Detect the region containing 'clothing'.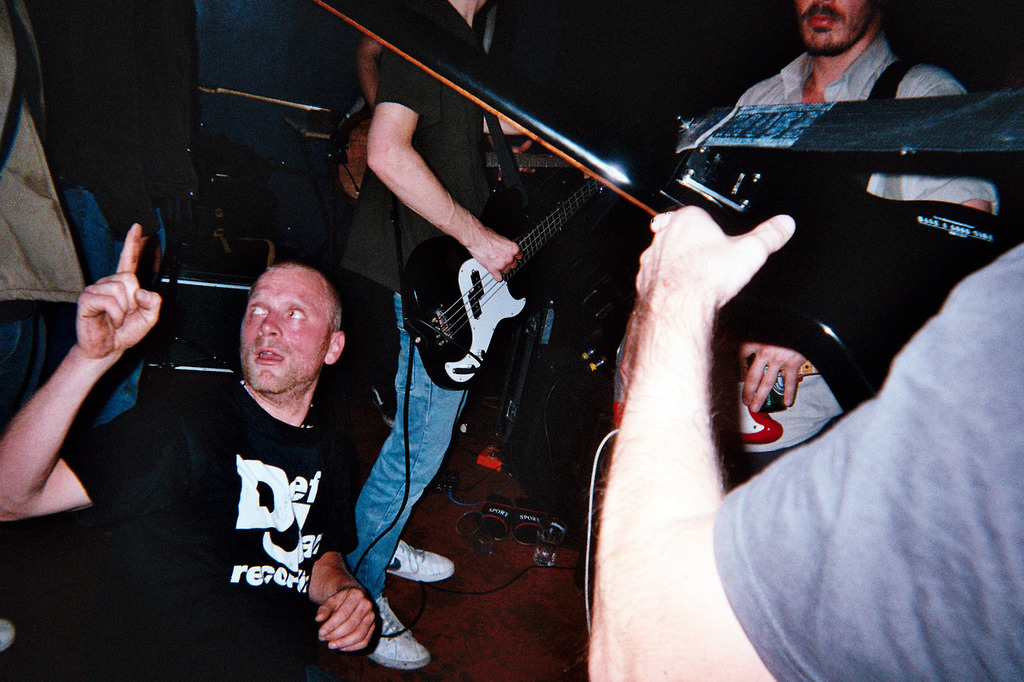
bbox=(94, 323, 391, 654).
